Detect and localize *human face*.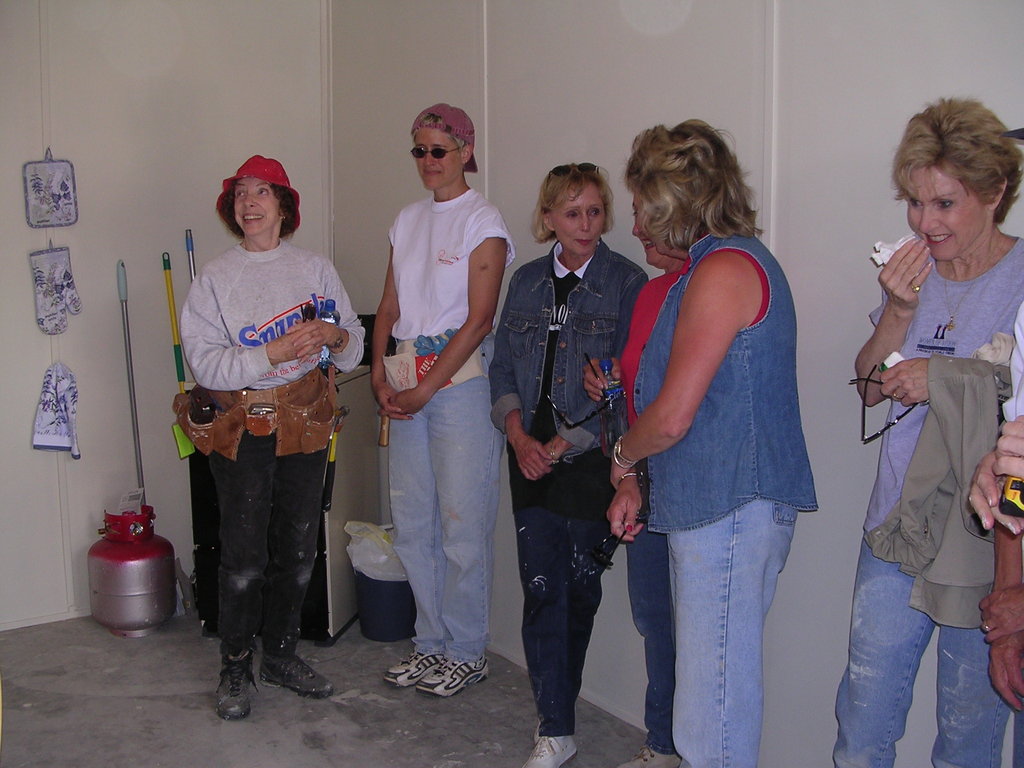
Localized at bbox(909, 166, 978, 261).
